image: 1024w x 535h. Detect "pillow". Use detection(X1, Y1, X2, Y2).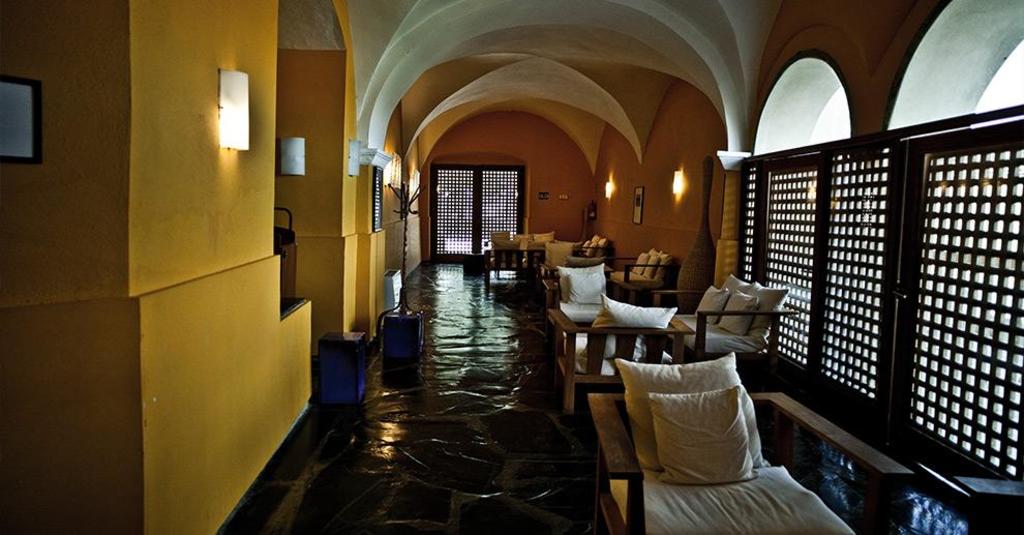
detection(528, 233, 552, 246).
